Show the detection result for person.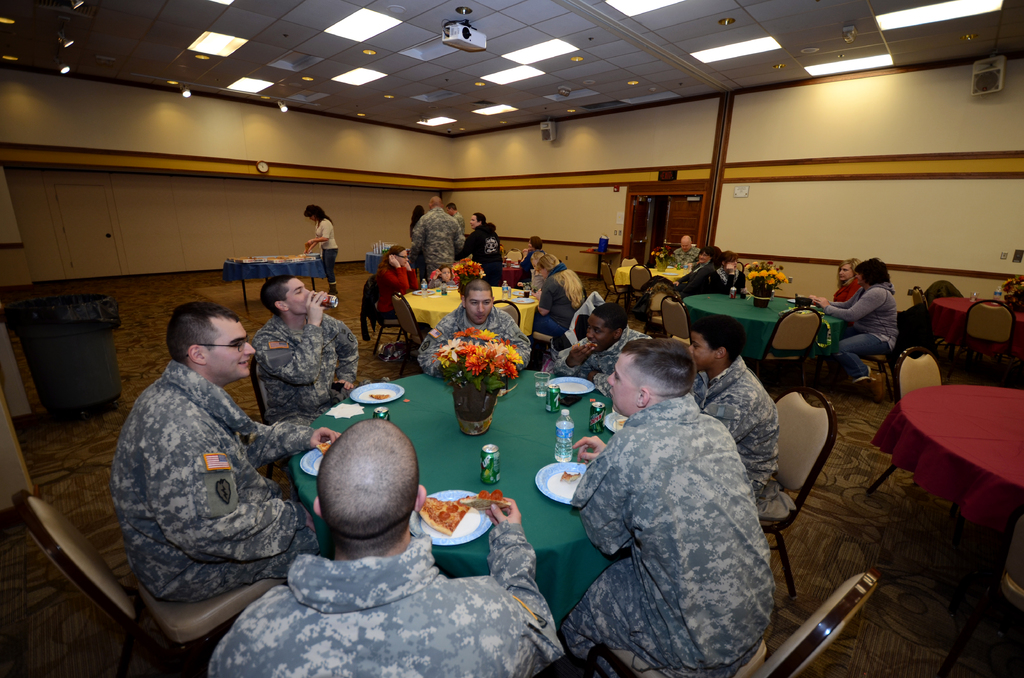
(110,292,342,609).
